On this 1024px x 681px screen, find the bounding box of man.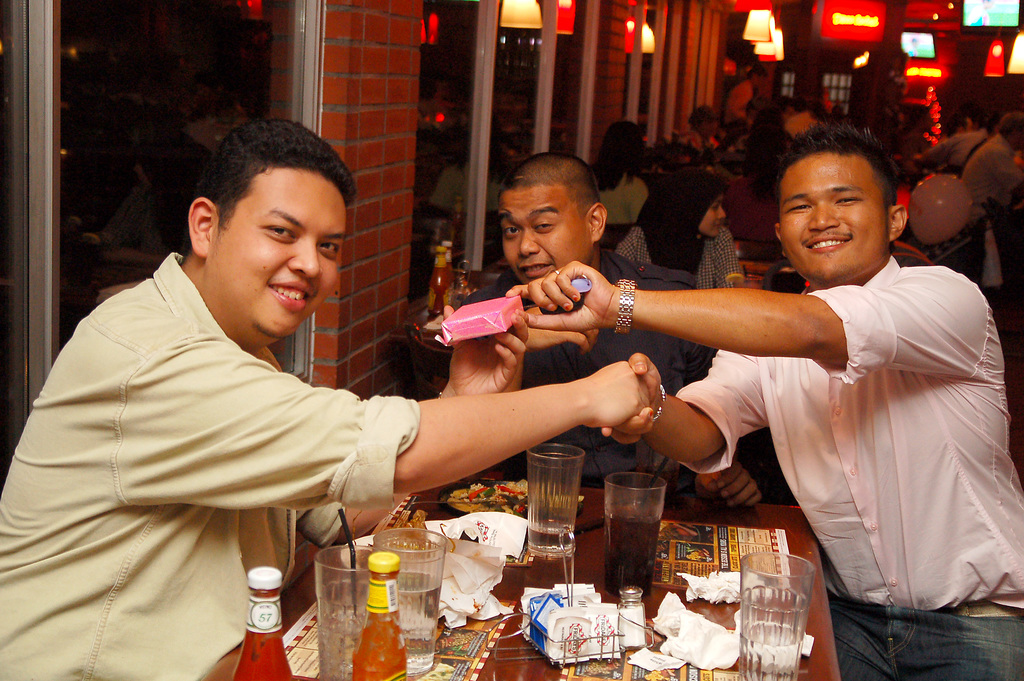
Bounding box: x1=959, y1=113, x2=1020, y2=172.
